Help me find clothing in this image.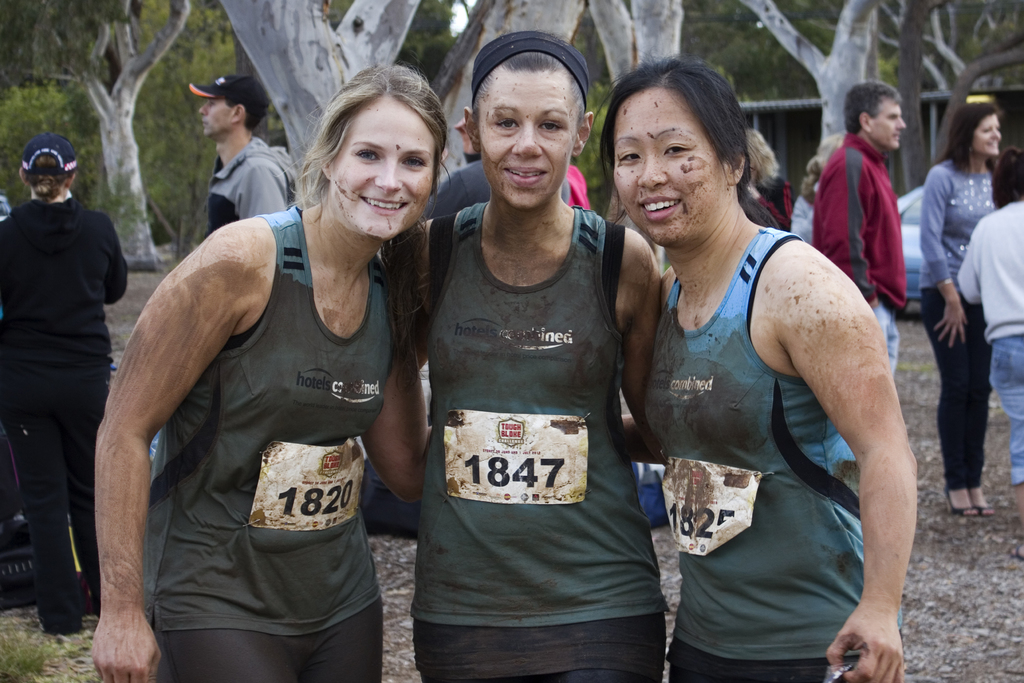
Found it: rect(0, 192, 127, 609).
